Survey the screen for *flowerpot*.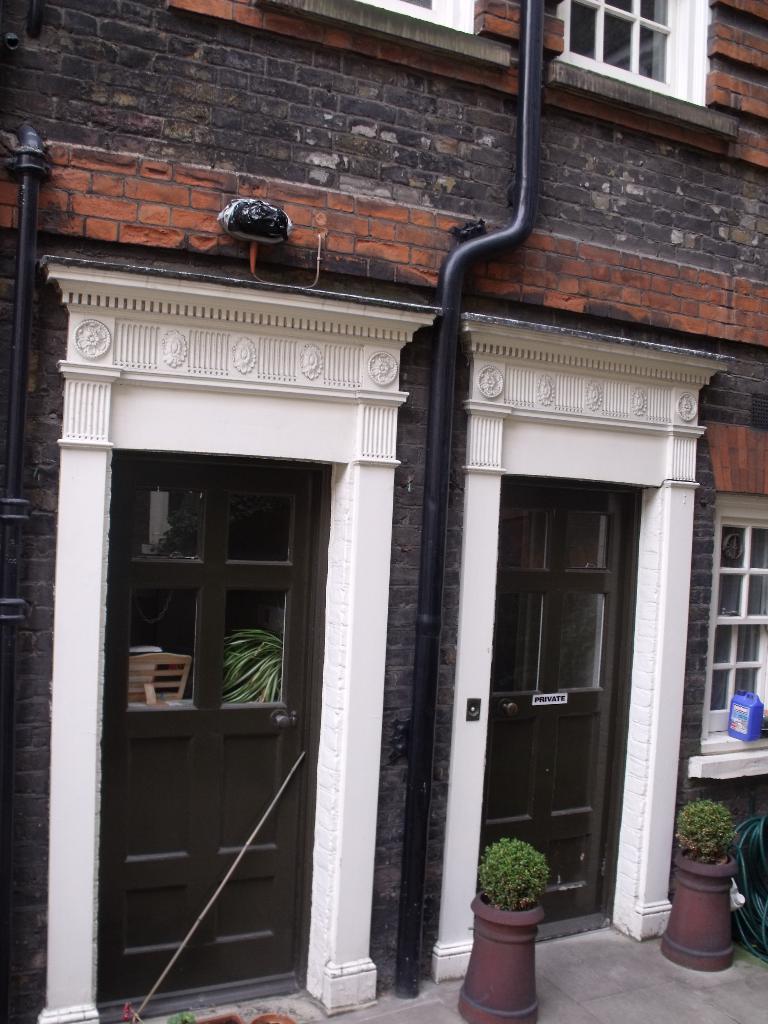
Survey found: bbox(449, 895, 548, 1023).
